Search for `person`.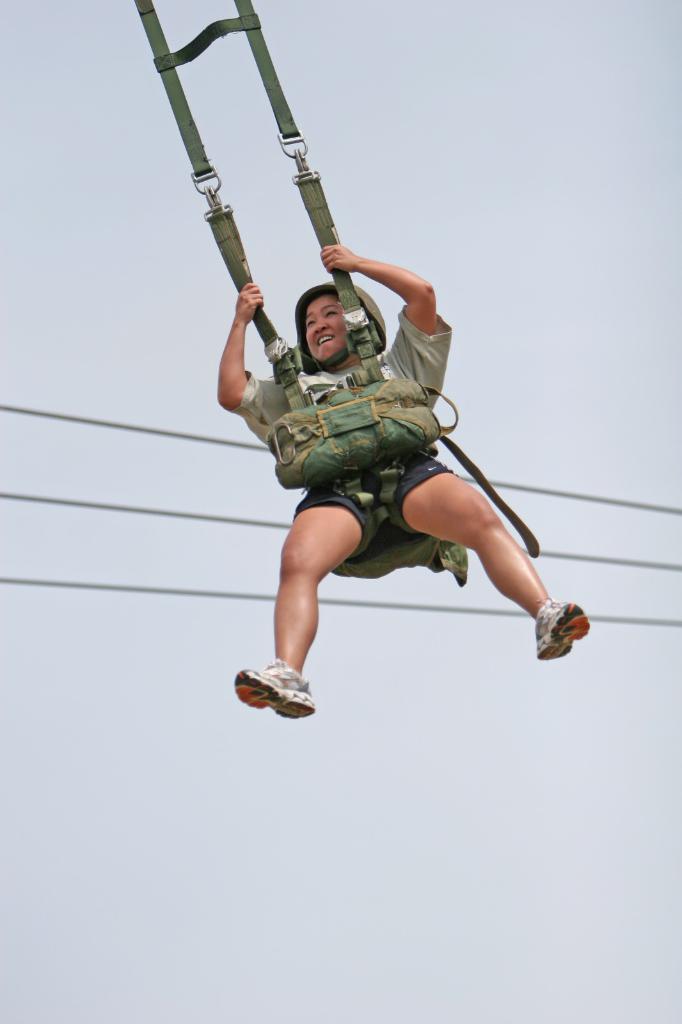
Found at [left=217, top=280, right=596, bottom=717].
